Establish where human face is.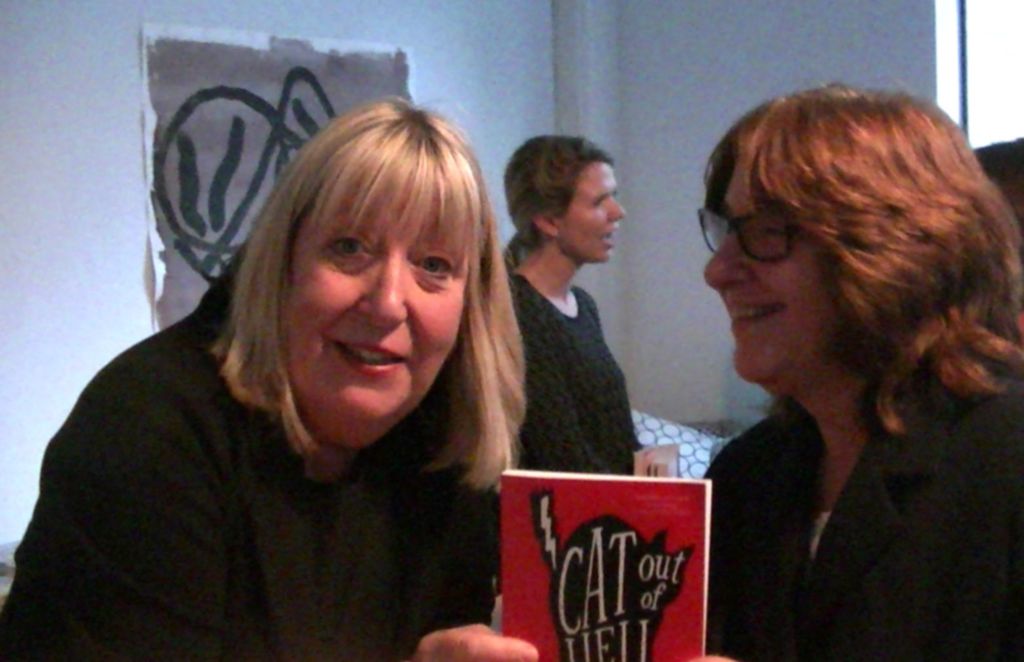
Established at rect(556, 160, 627, 261).
